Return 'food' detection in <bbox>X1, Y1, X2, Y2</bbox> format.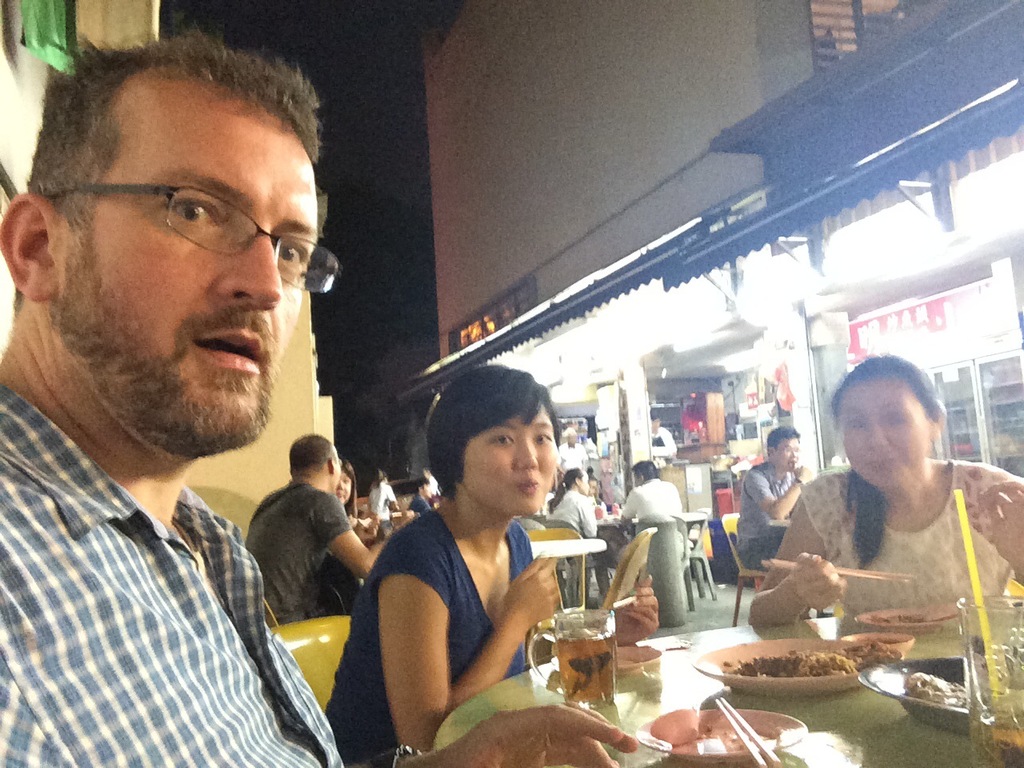
<bbox>902, 668, 968, 710</bbox>.
